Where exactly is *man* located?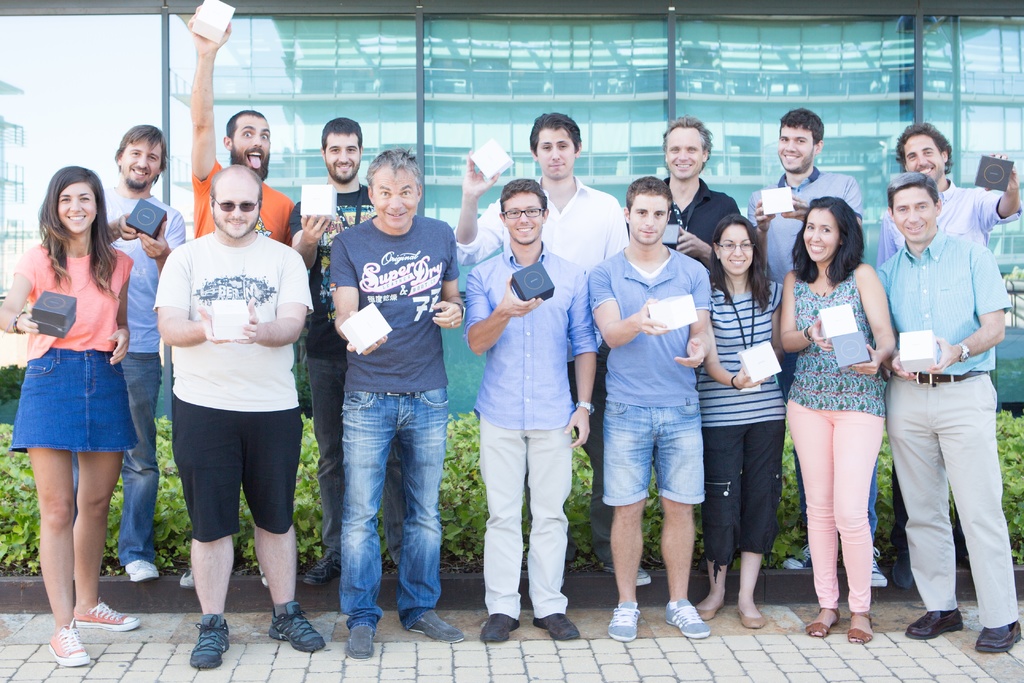
Its bounding box is left=66, top=119, right=188, bottom=584.
